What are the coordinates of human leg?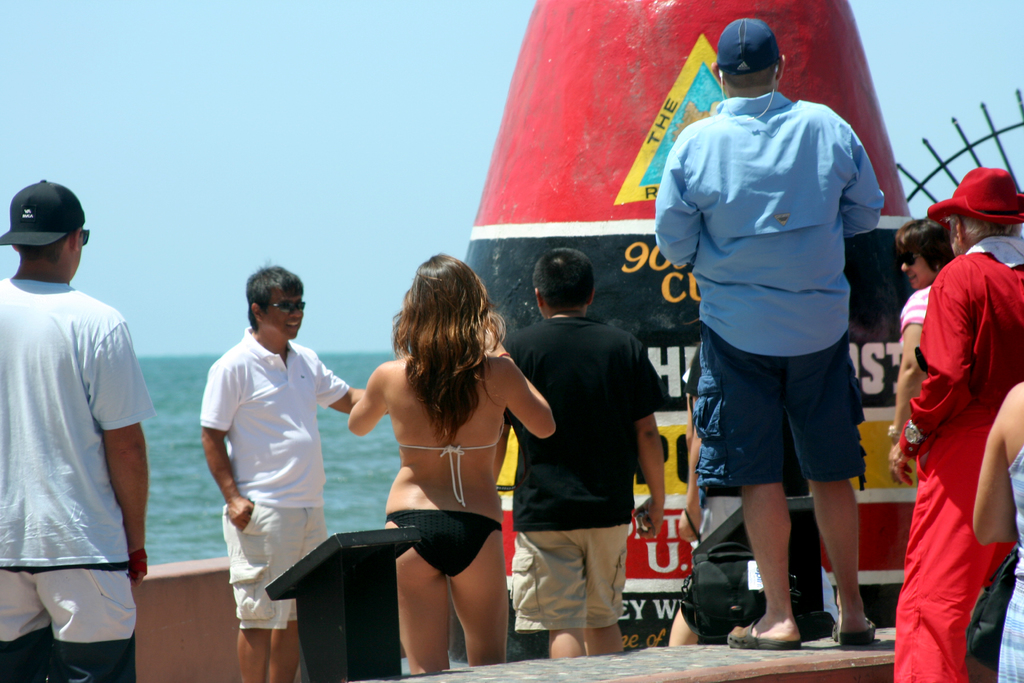
region(0, 550, 138, 682).
